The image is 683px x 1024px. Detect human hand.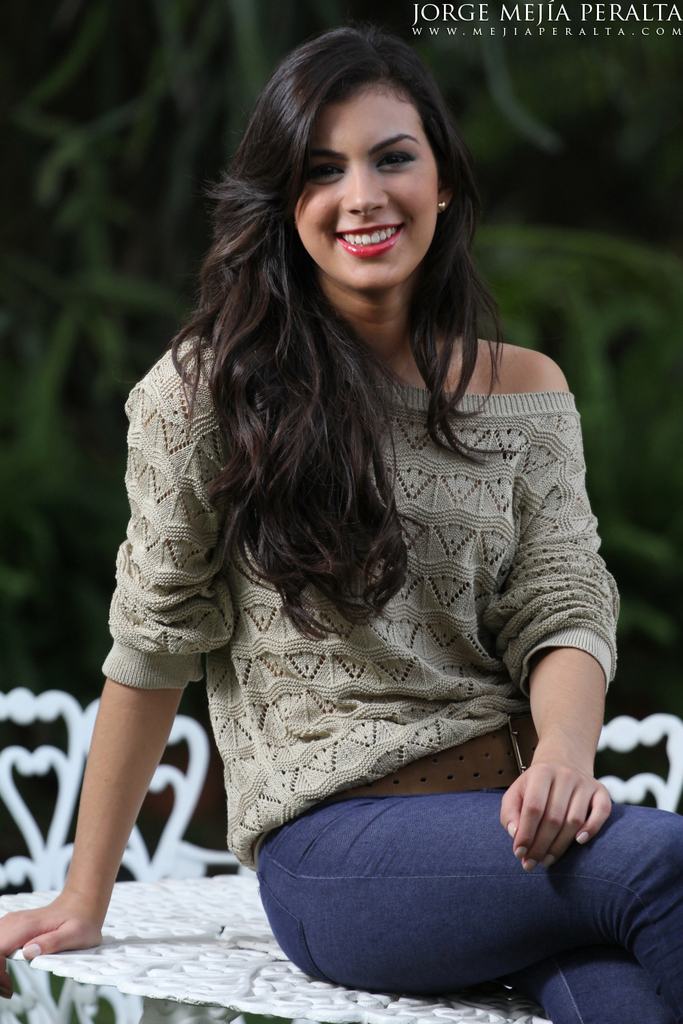
Detection: [left=512, top=728, right=618, bottom=883].
